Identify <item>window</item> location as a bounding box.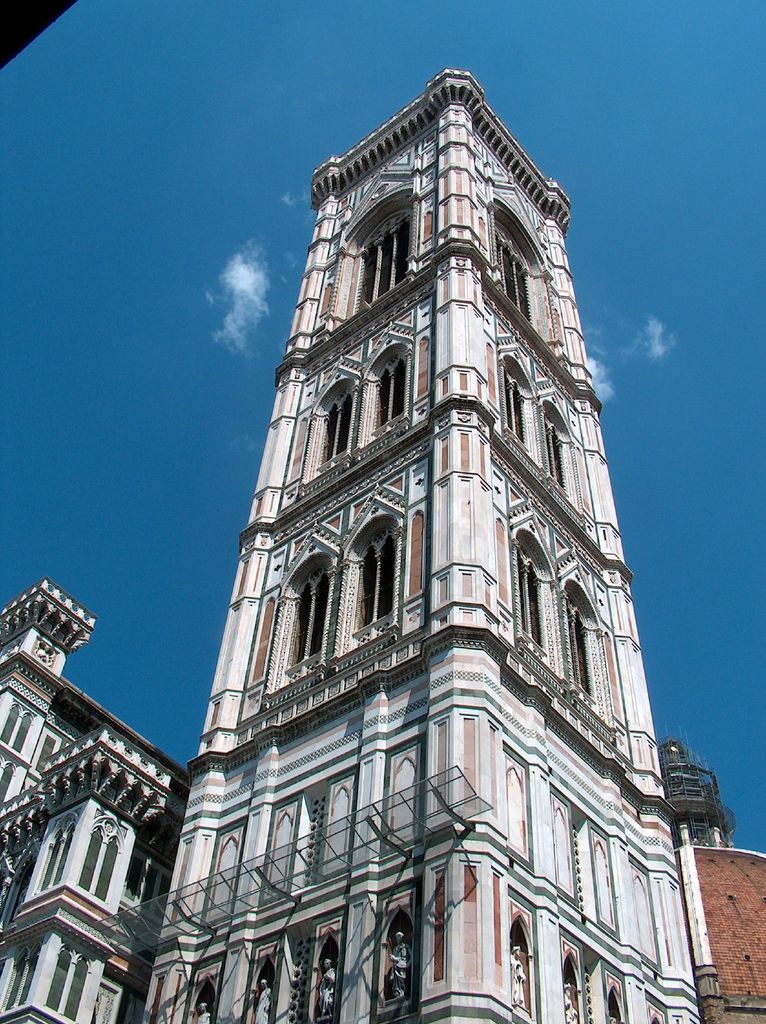
l=289, t=559, r=344, b=678.
